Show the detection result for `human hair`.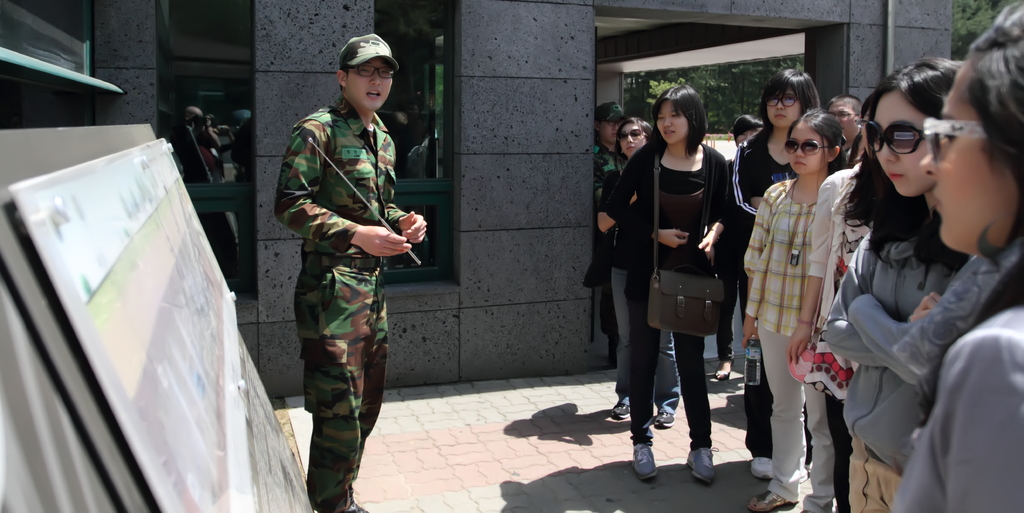
[left=755, top=54, right=815, bottom=124].
